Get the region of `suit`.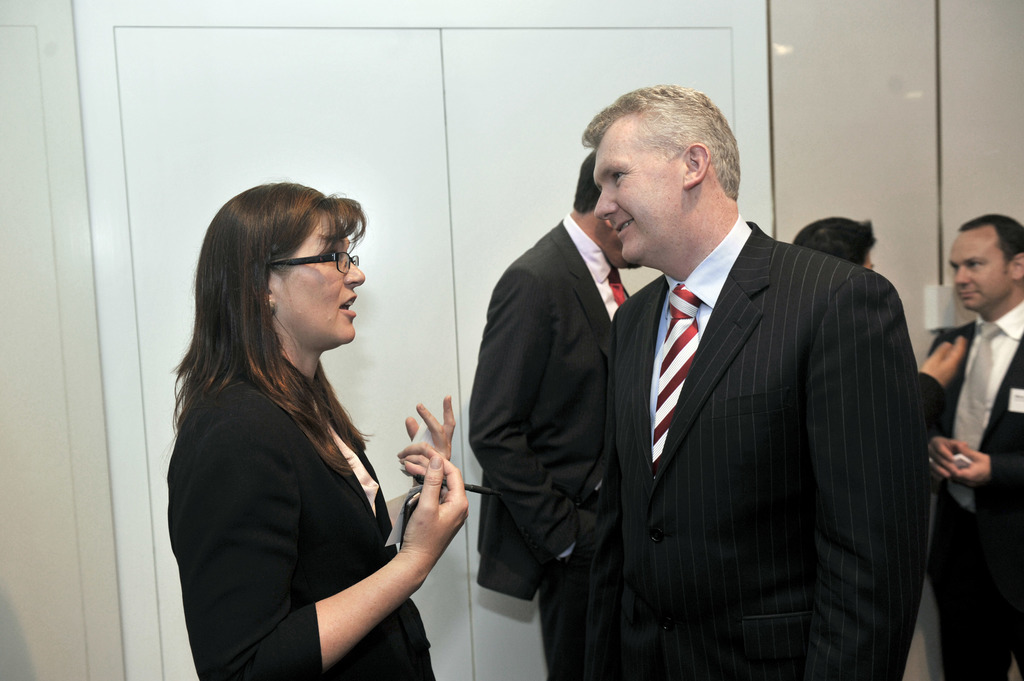
l=924, t=297, r=1023, b=678.
